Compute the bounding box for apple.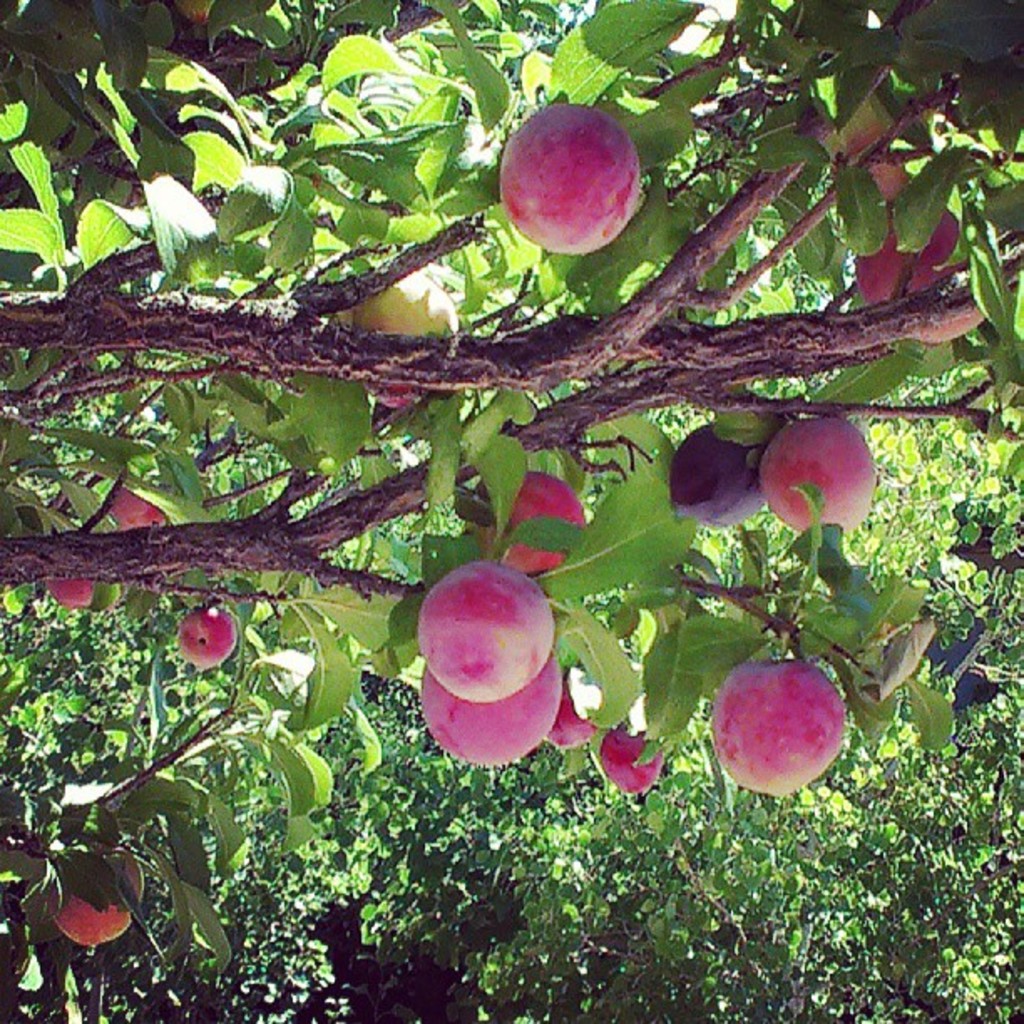
842,147,922,202.
